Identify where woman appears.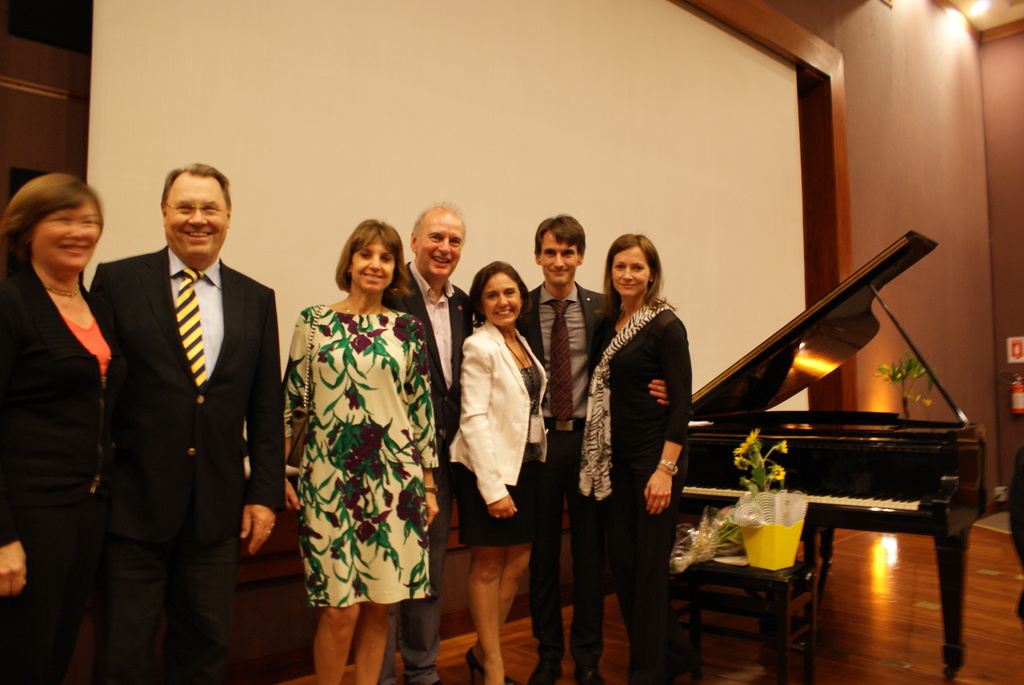
Appears at l=581, t=233, r=692, b=684.
